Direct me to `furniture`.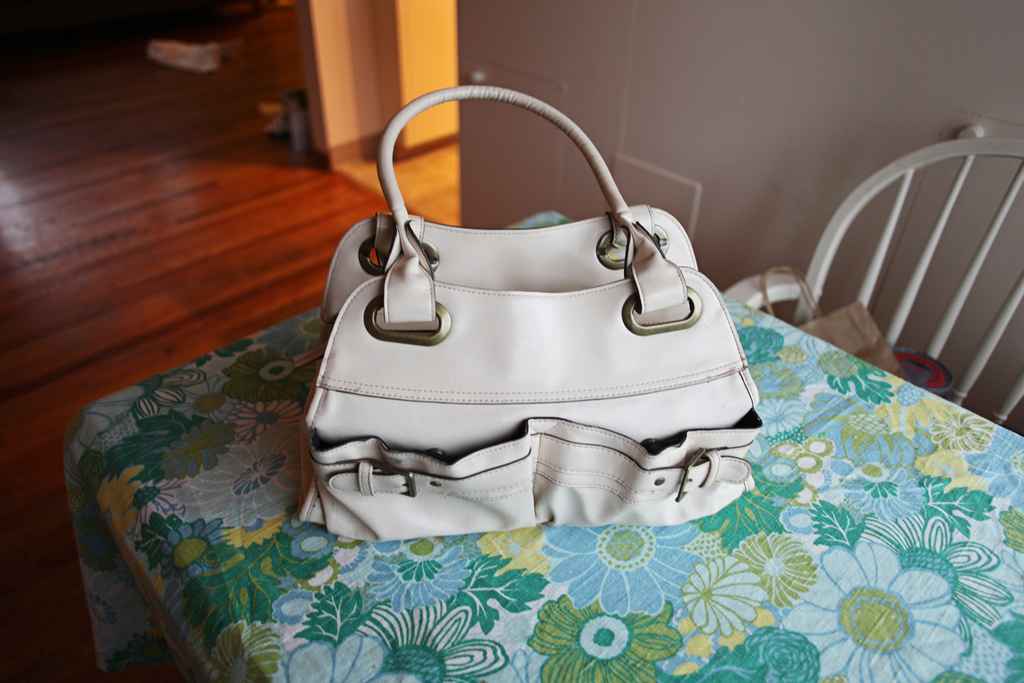
Direction: [left=72, top=210, right=1023, bottom=682].
